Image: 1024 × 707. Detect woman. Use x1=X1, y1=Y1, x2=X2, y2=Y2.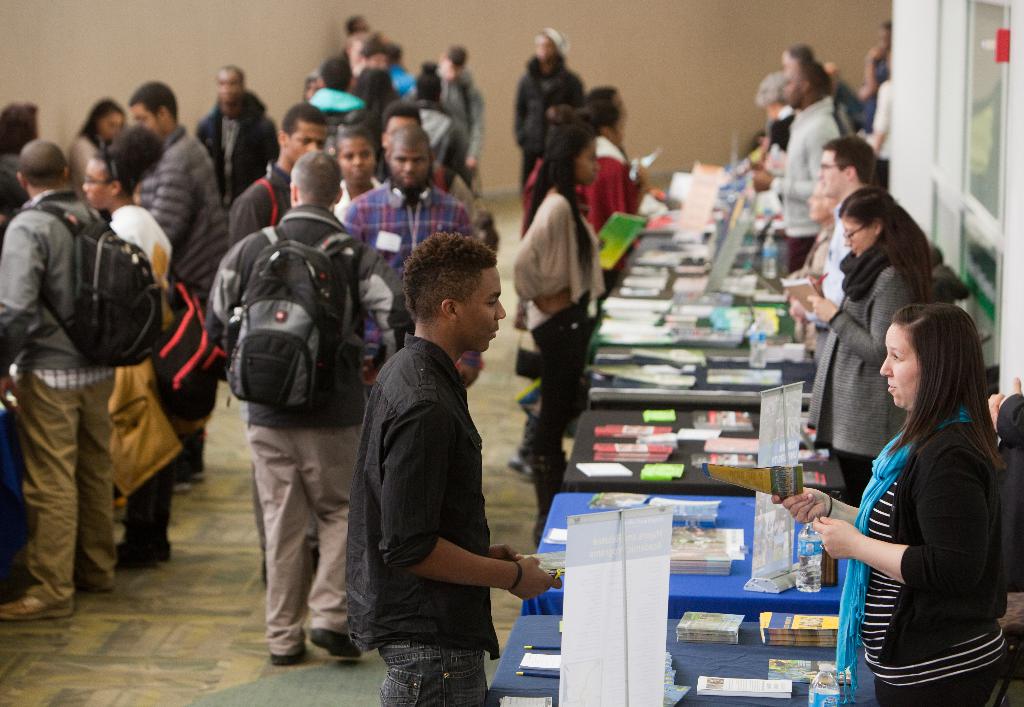
x1=70, y1=101, x2=127, y2=186.
